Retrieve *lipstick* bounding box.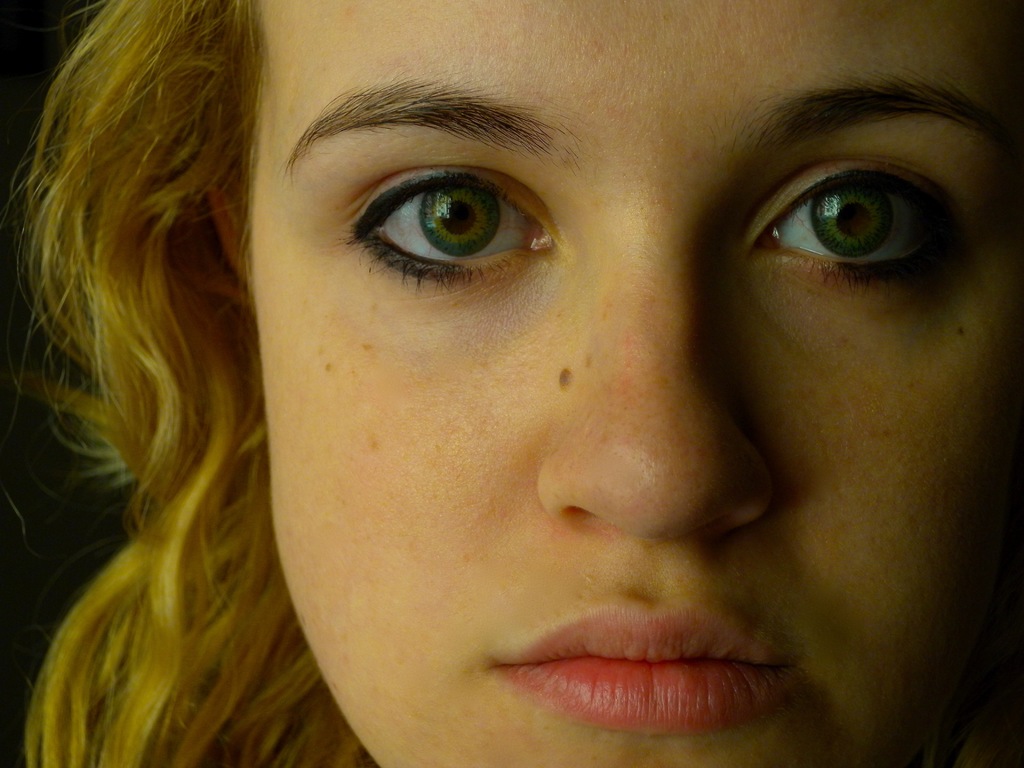
Bounding box: [x1=501, y1=600, x2=804, y2=738].
